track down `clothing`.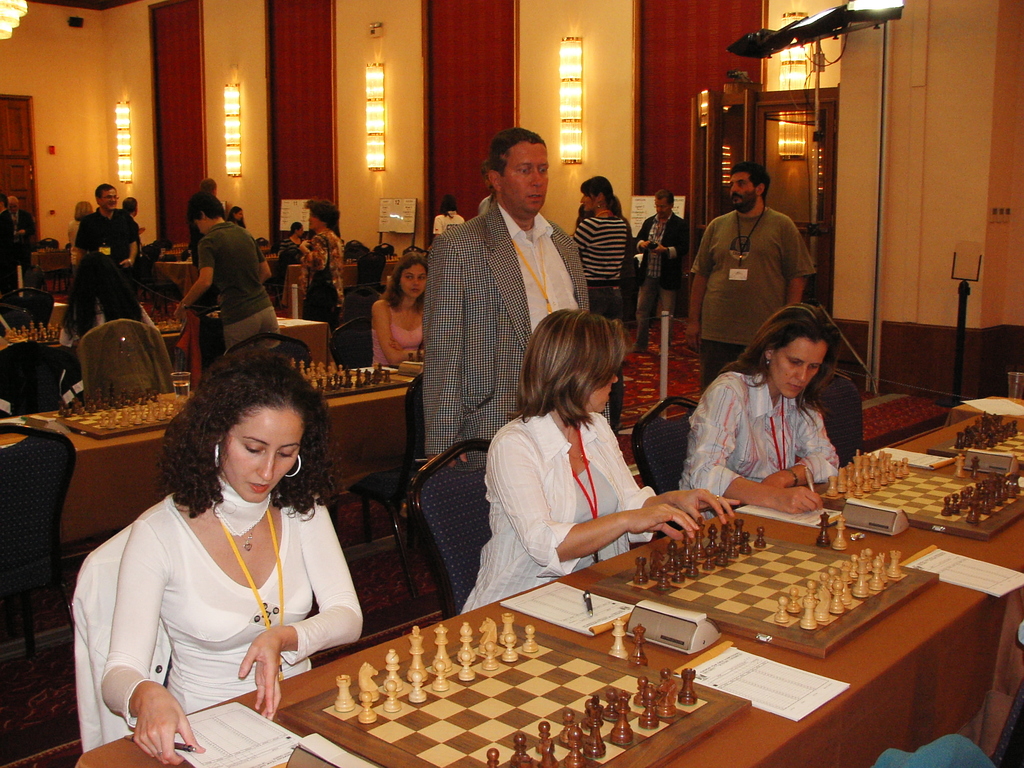
Tracked to left=302, top=228, right=344, bottom=323.
